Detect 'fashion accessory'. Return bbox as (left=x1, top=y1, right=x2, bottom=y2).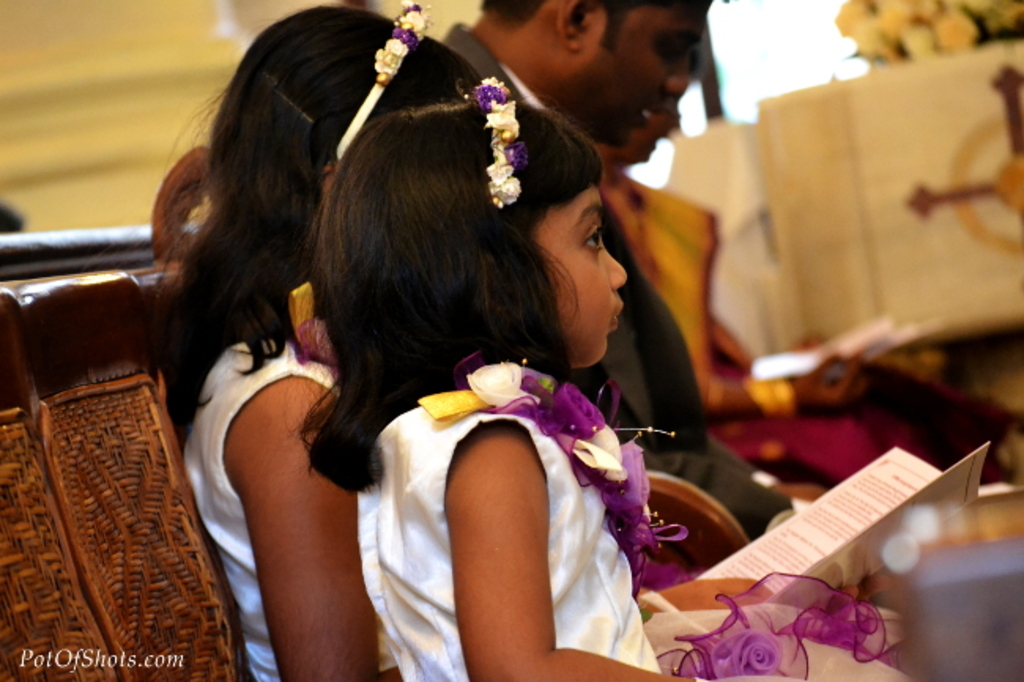
(left=336, top=0, right=427, bottom=156).
